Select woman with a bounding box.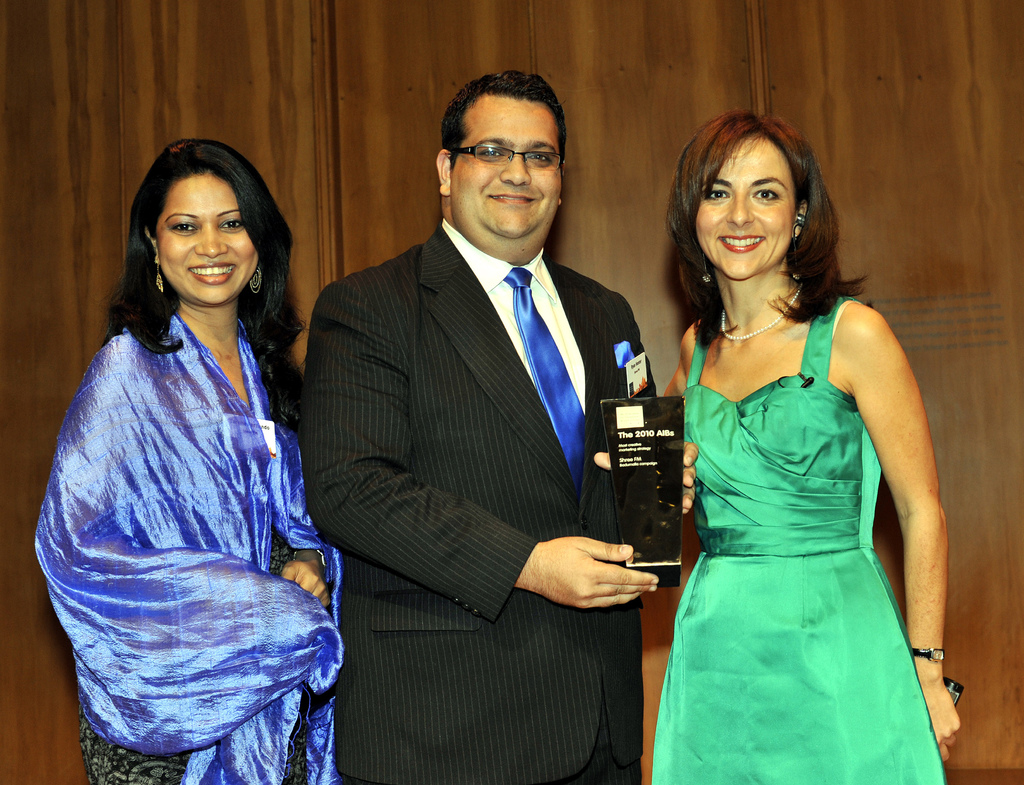
region(625, 111, 974, 784).
